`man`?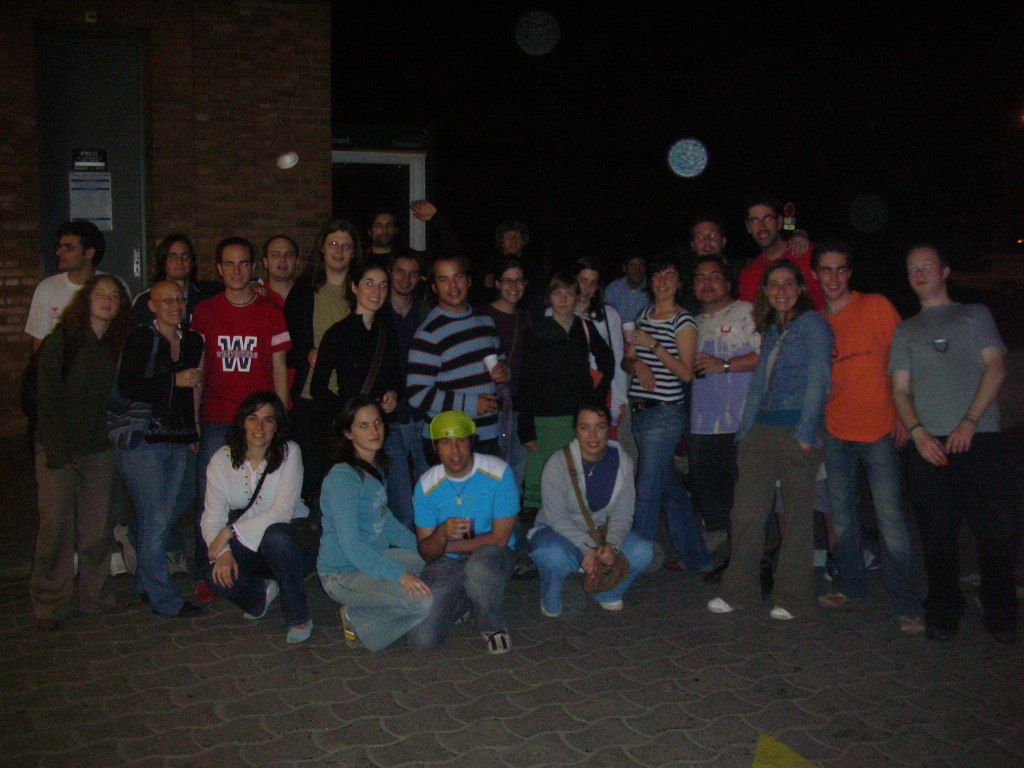
locate(24, 216, 116, 365)
